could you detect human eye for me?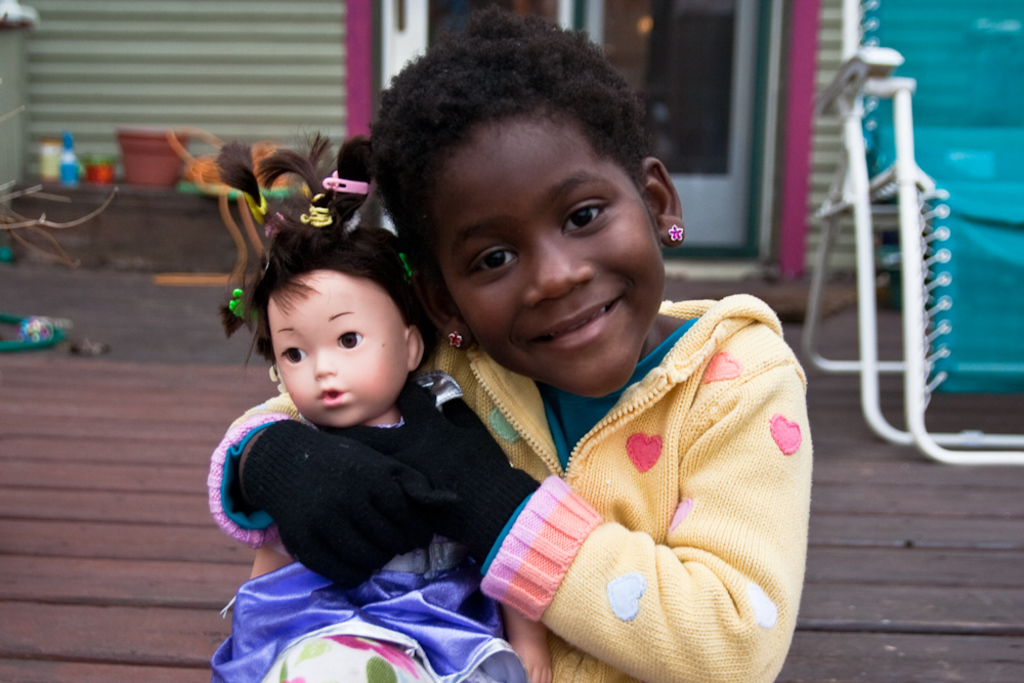
Detection result: <box>558,201,610,234</box>.
